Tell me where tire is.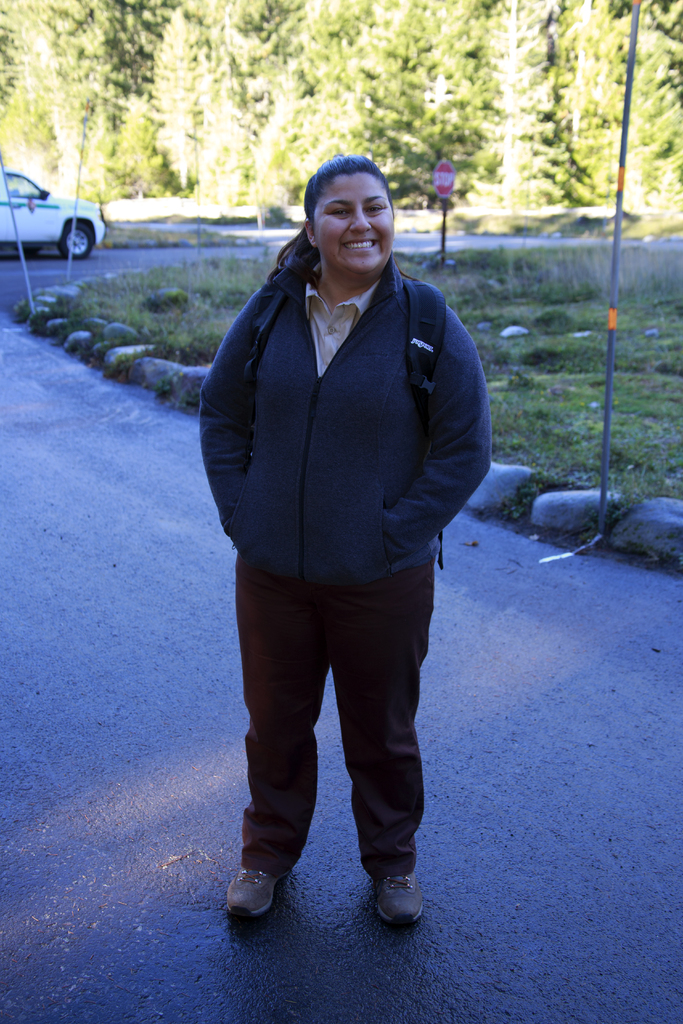
tire is at 61,227,95,262.
